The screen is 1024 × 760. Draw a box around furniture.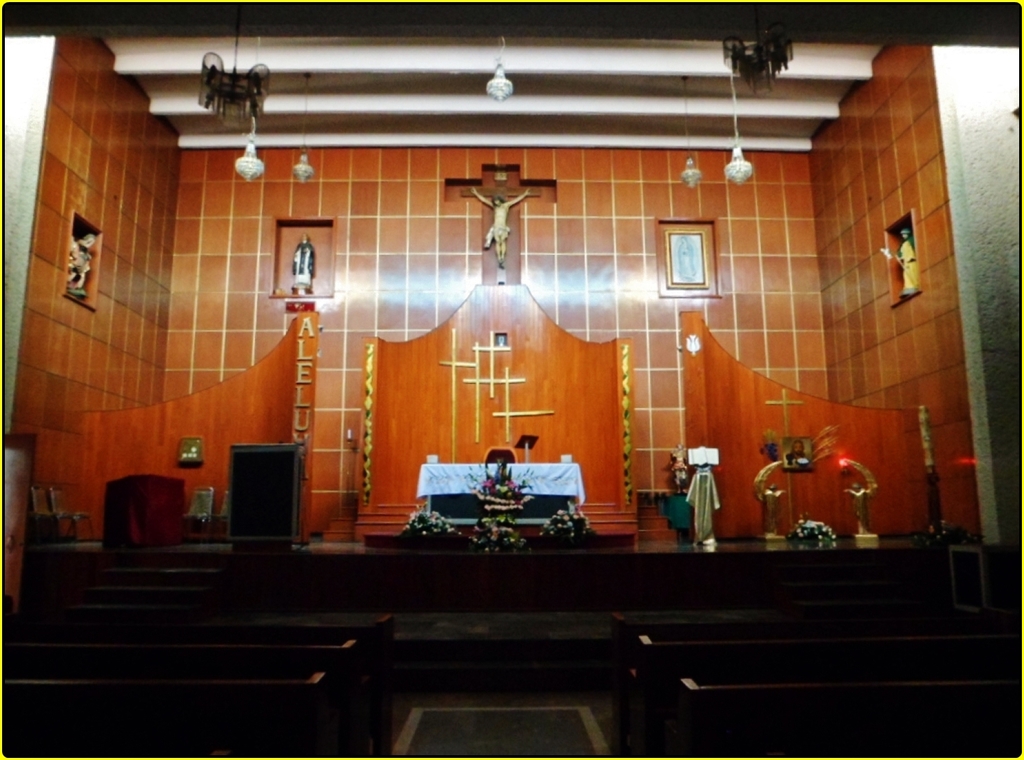
rect(1, 613, 397, 718).
